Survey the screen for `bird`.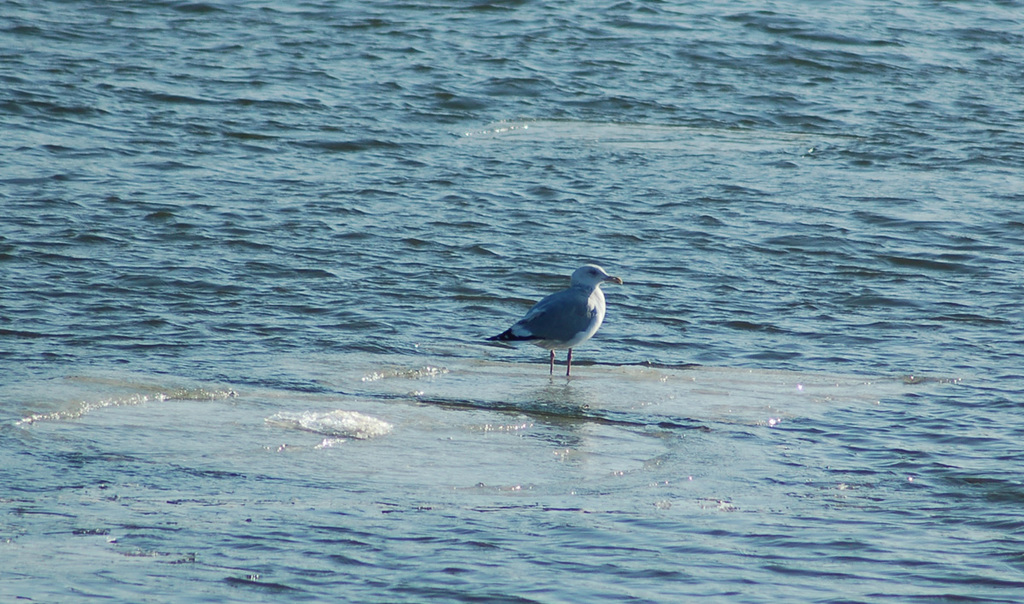
Survey found: box(475, 264, 639, 372).
